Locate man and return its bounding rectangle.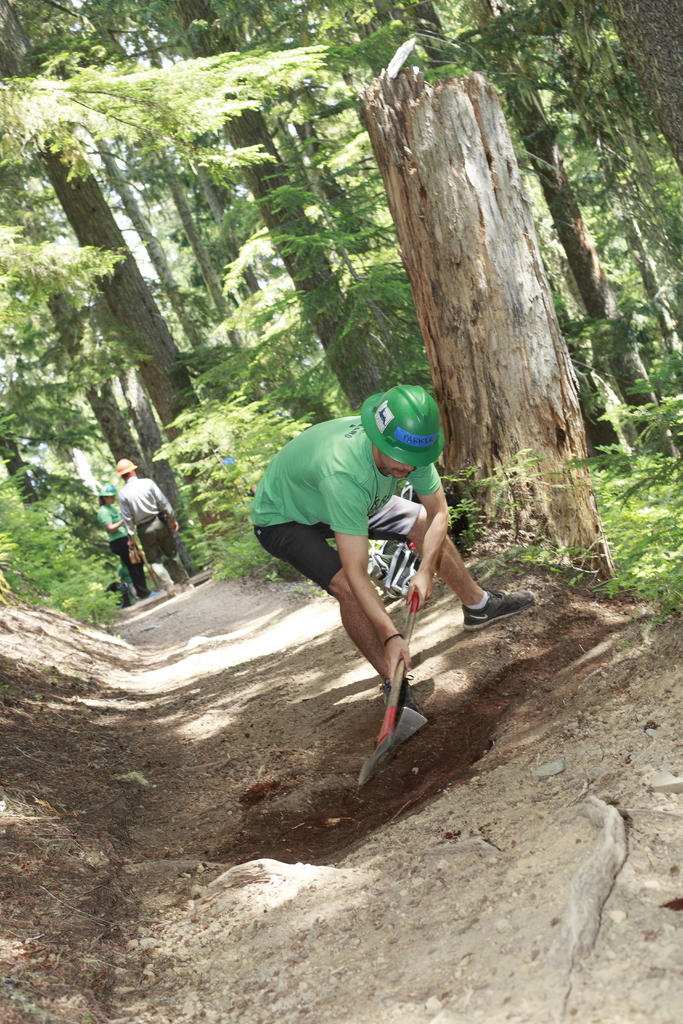
(x1=117, y1=462, x2=201, y2=591).
